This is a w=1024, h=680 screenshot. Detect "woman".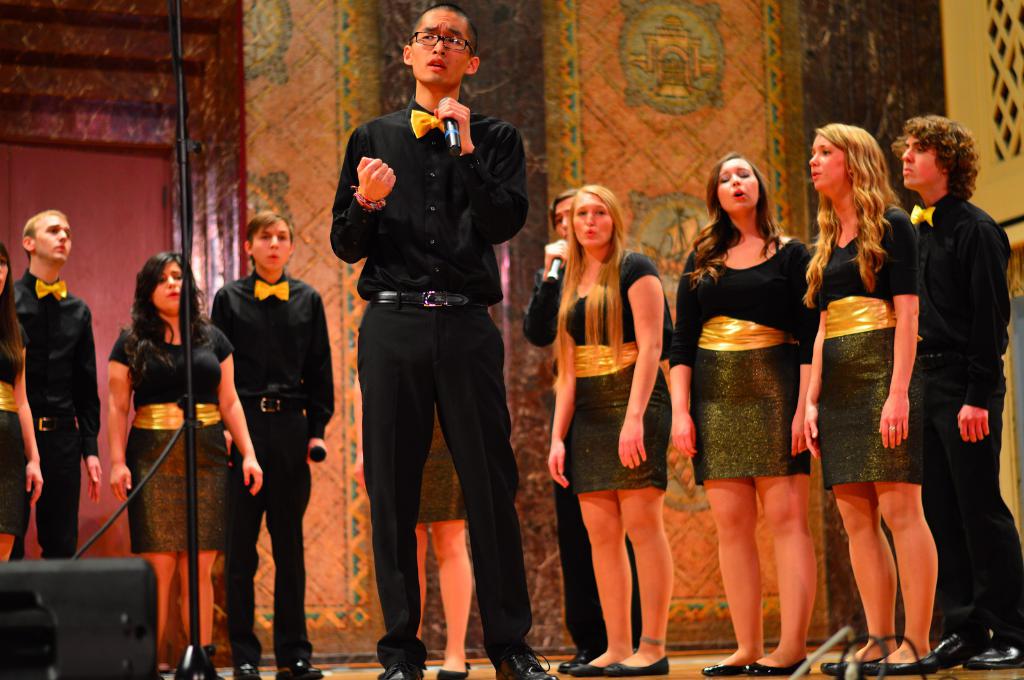
BBox(666, 146, 817, 670).
